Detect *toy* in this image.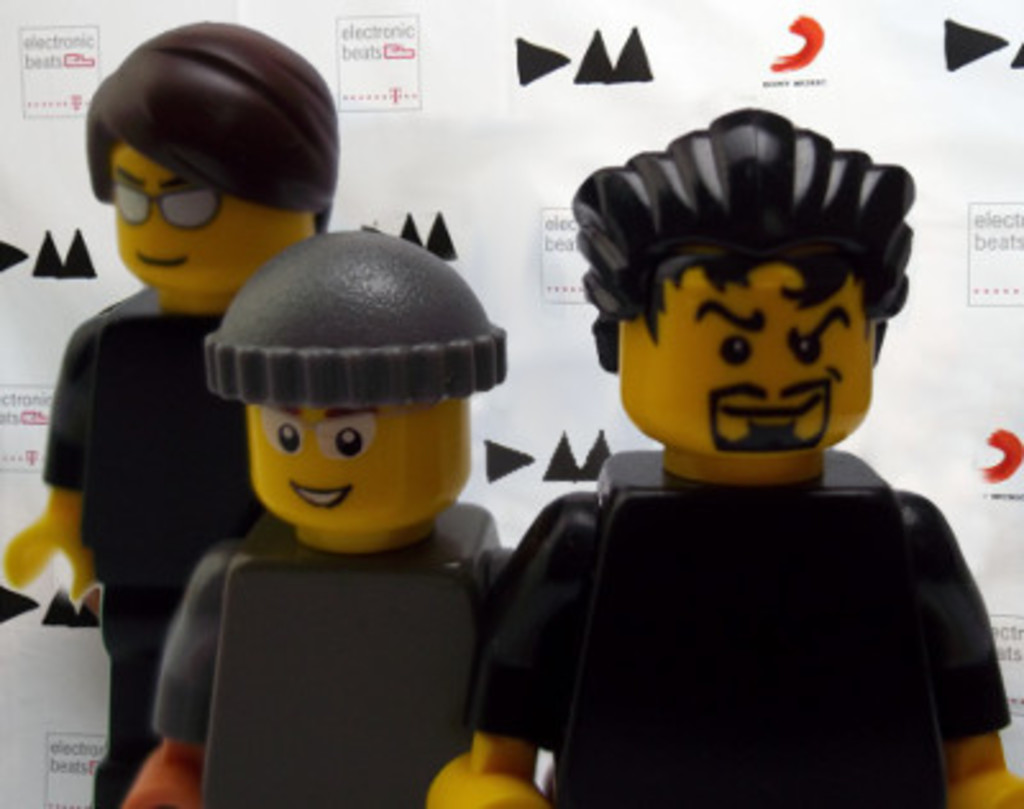
Detection: locate(102, 218, 522, 806).
